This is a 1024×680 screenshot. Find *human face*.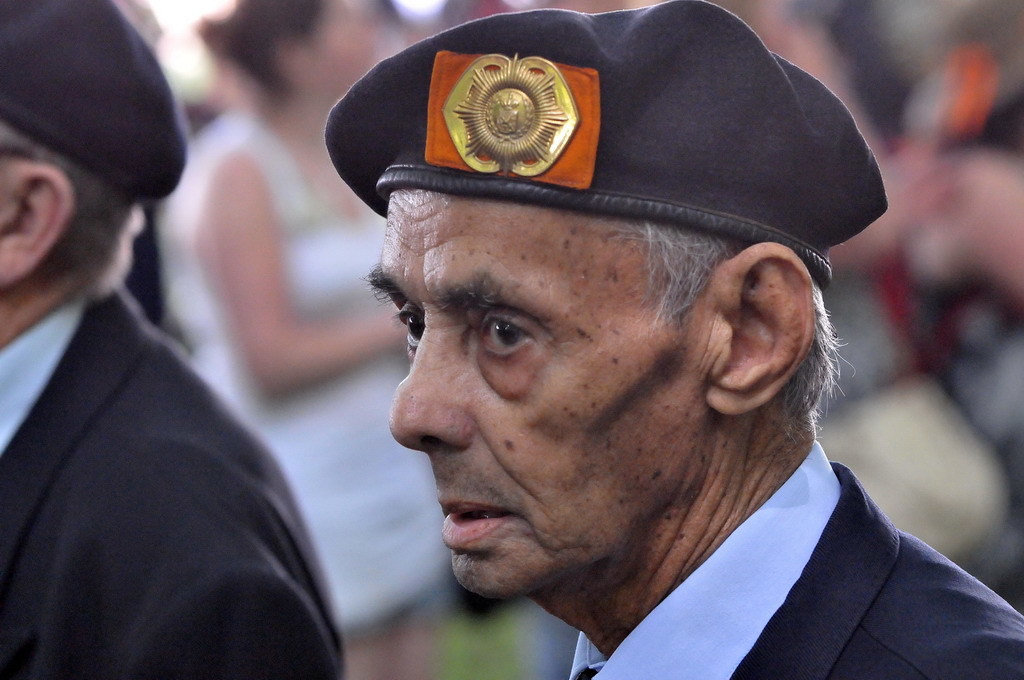
Bounding box: (x1=360, y1=188, x2=704, y2=607).
